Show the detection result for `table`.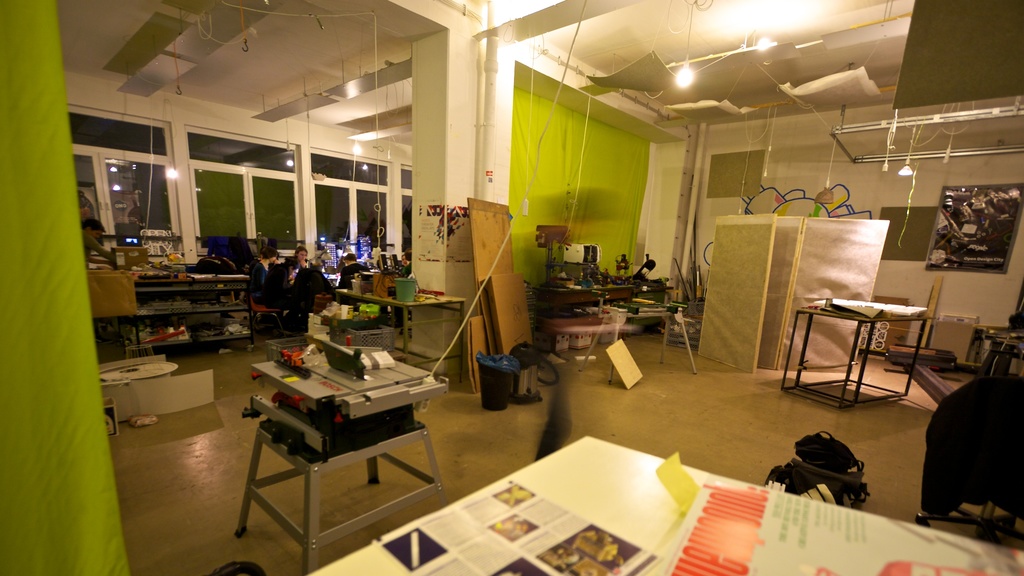
box=[290, 420, 1023, 575].
